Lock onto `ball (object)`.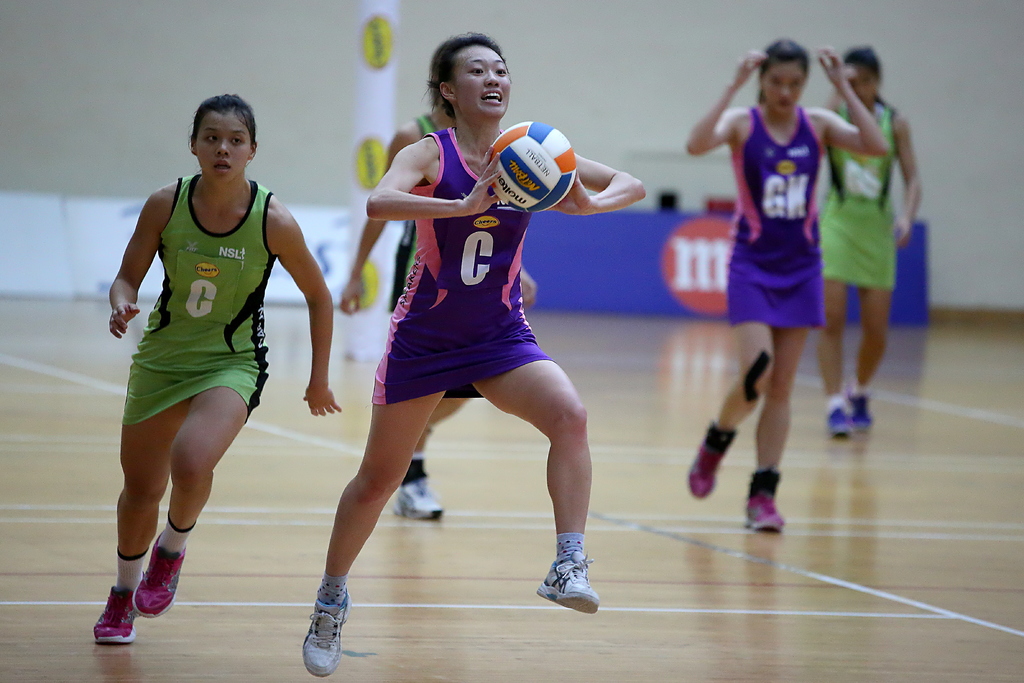
Locked: 490, 120, 576, 210.
